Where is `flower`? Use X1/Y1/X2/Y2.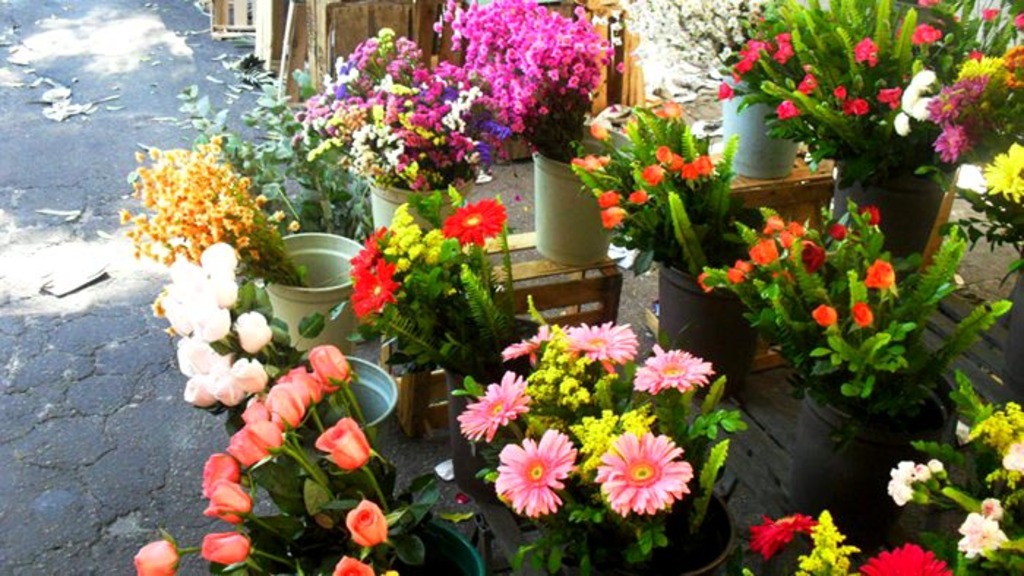
810/298/834/325.
